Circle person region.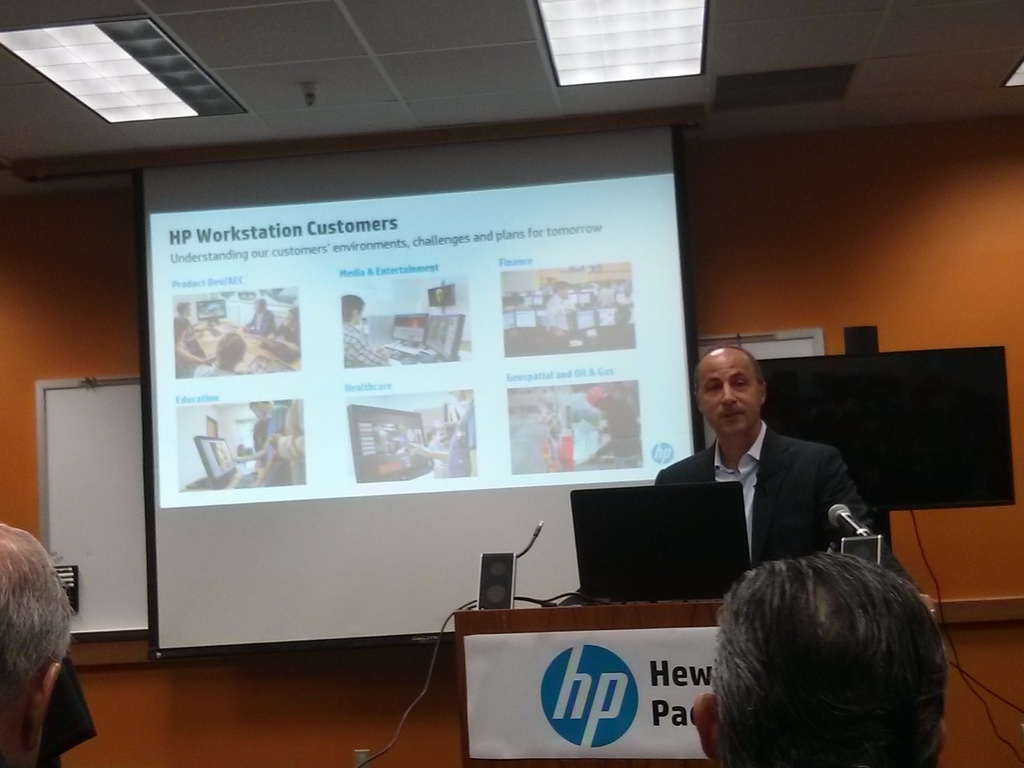
Region: locate(338, 293, 390, 365).
